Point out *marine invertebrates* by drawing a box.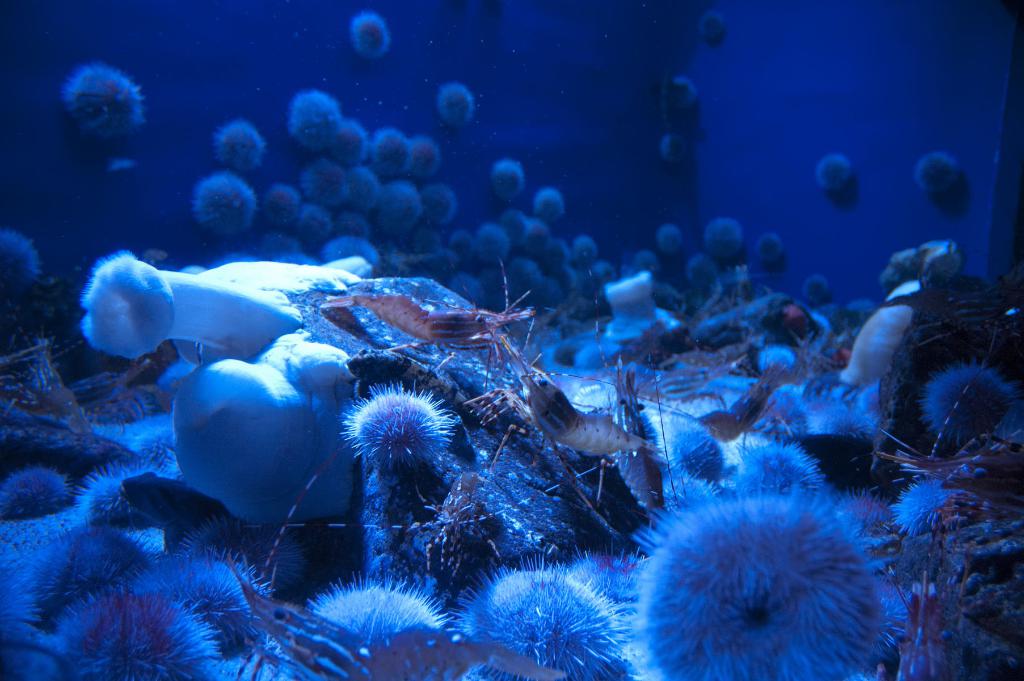
335,384,464,487.
